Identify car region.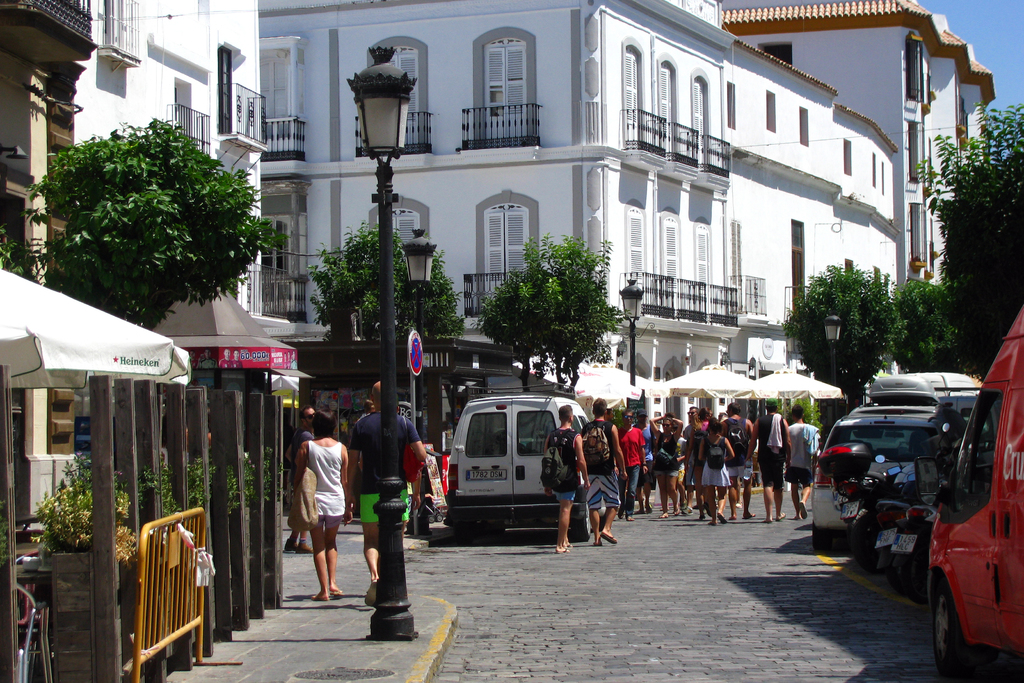
Region: bbox=(446, 382, 593, 541).
